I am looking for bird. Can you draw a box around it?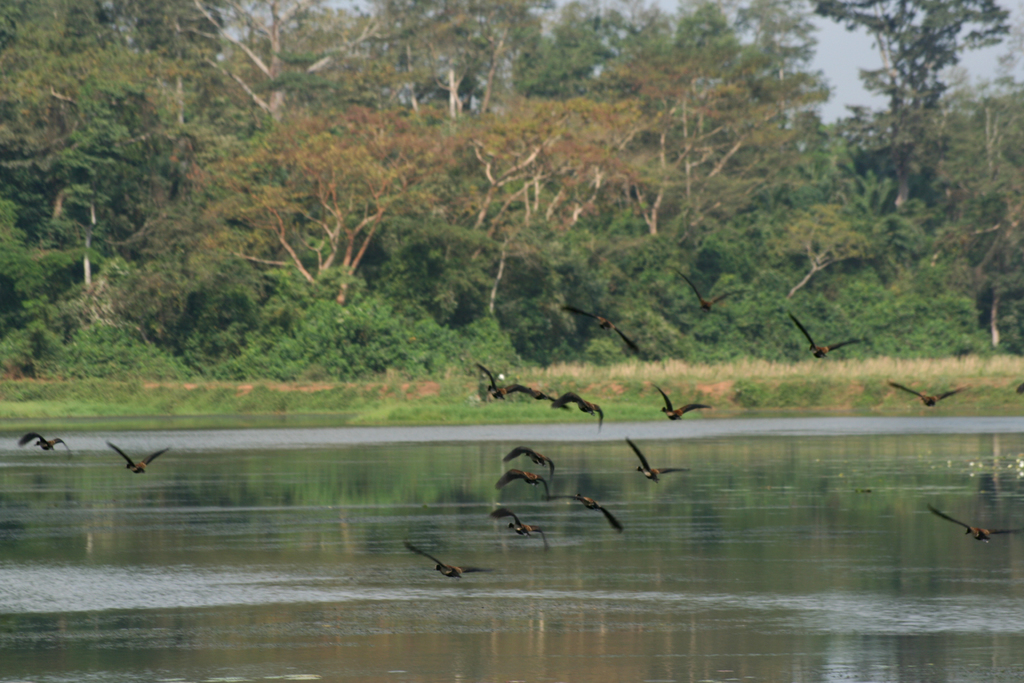
Sure, the bounding box is {"left": 484, "top": 466, "right": 557, "bottom": 490}.
